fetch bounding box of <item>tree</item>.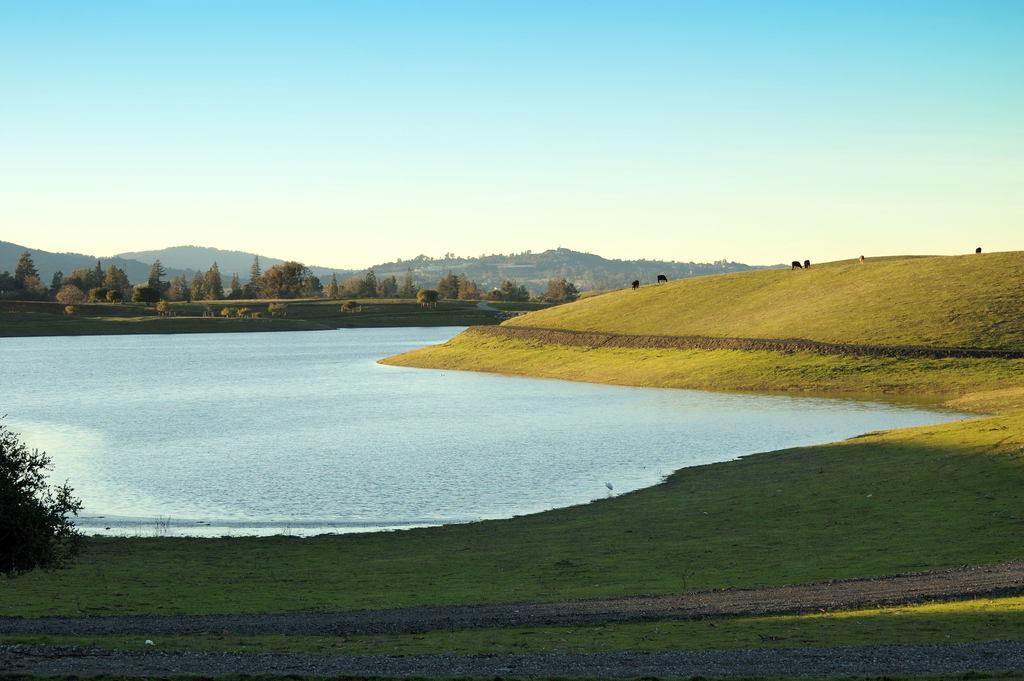
Bbox: <bbox>340, 276, 364, 297</bbox>.
